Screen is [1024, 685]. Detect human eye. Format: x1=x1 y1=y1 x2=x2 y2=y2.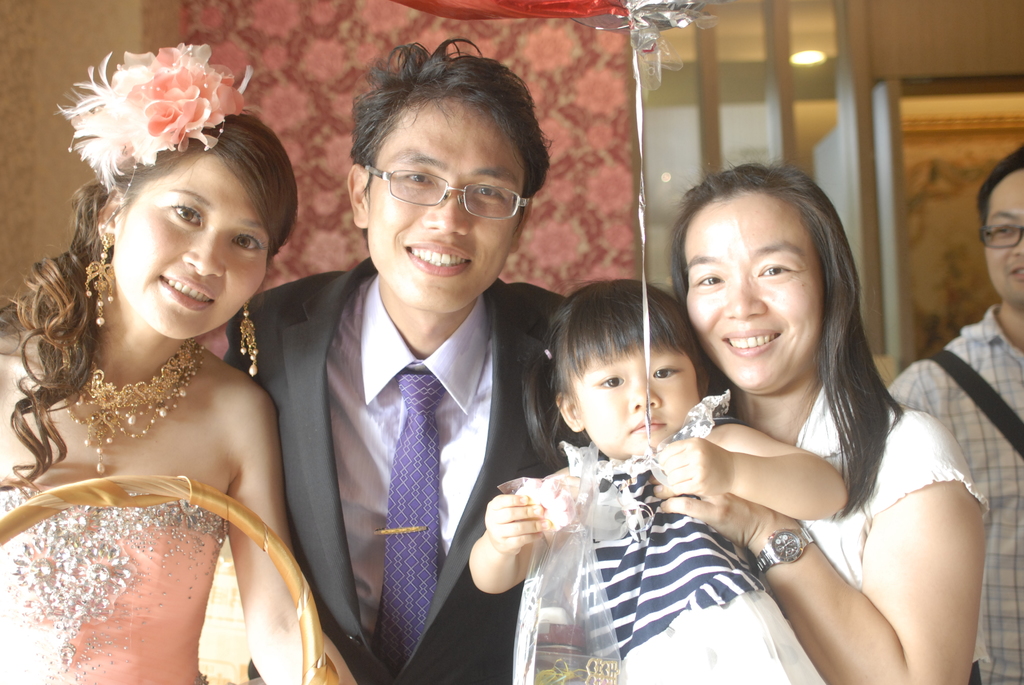
x1=166 y1=201 x2=204 y2=226.
